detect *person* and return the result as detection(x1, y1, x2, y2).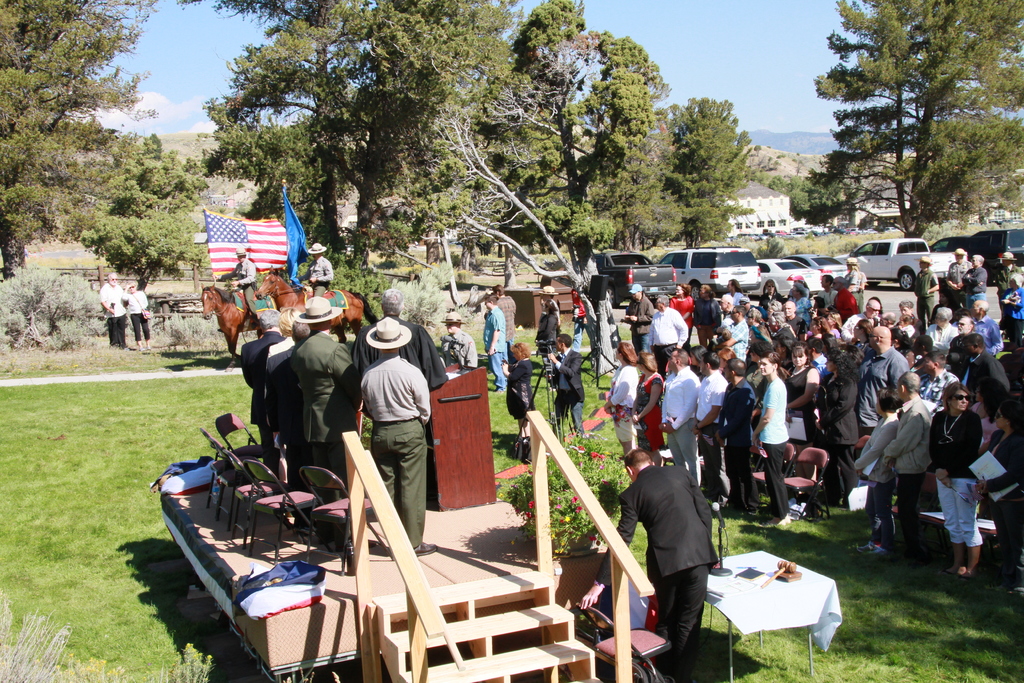
detection(505, 335, 544, 470).
